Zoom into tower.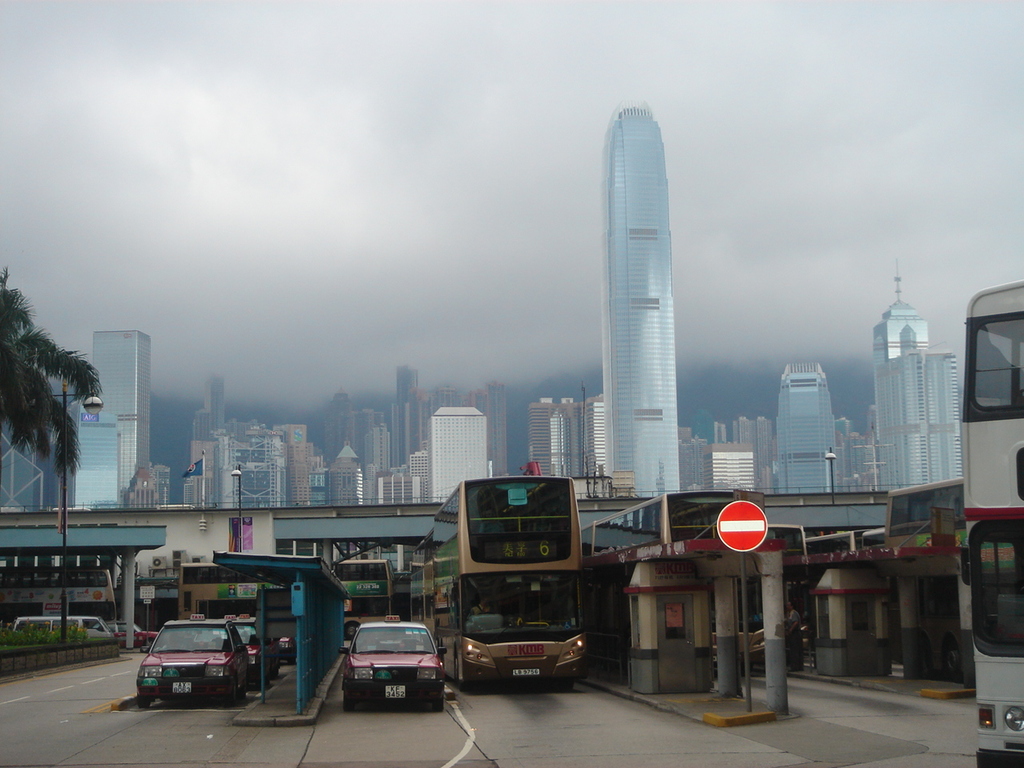
Zoom target: box(194, 424, 323, 528).
